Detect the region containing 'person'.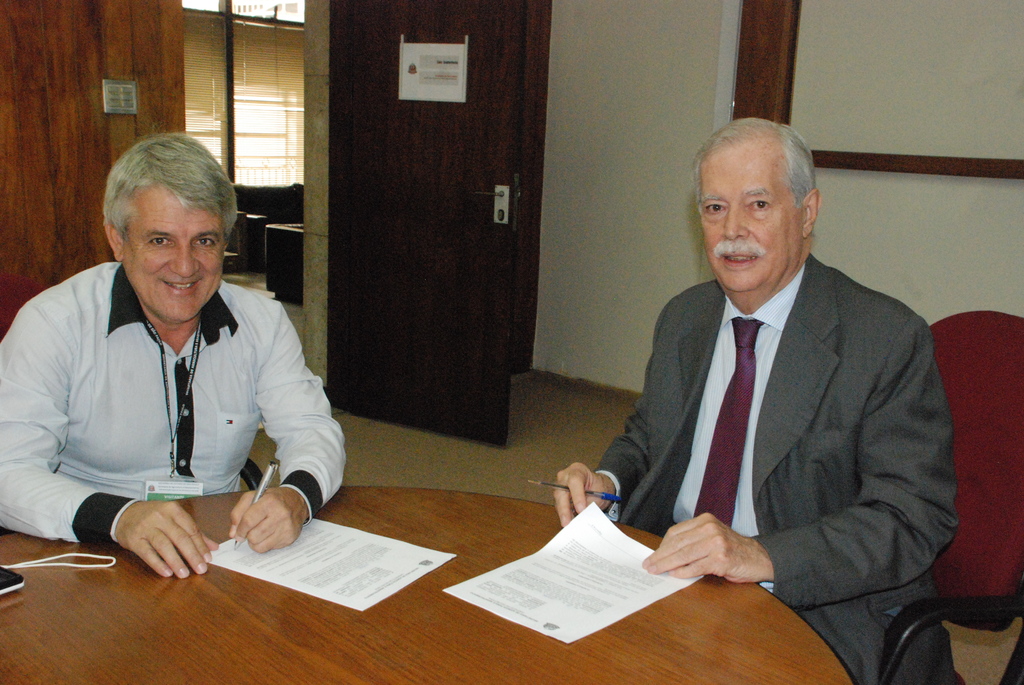
0 133 342 578.
